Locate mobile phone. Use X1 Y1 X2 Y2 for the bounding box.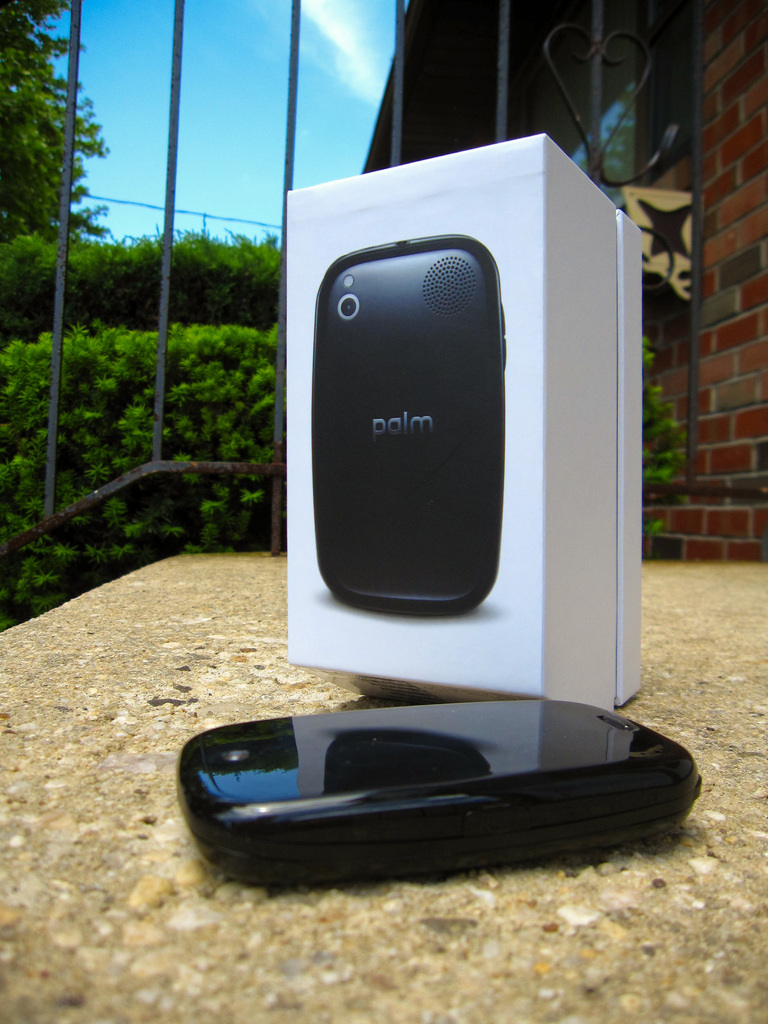
172 700 701 889.
